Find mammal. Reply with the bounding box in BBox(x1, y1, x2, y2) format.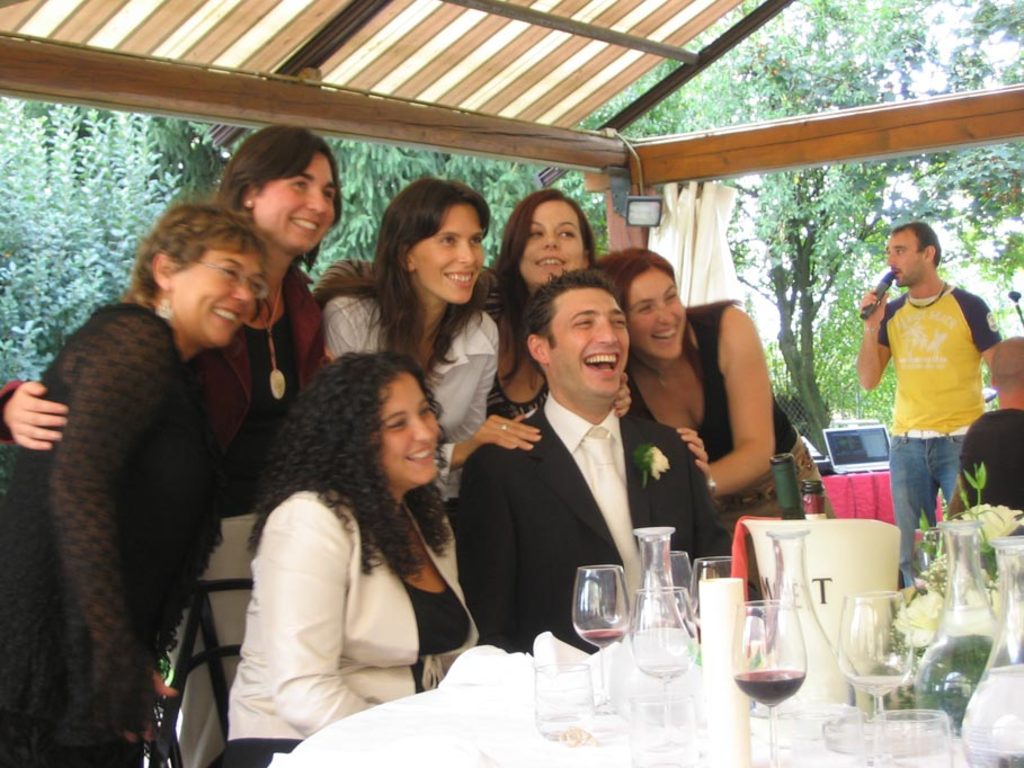
BBox(845, 218, 996, 557).
